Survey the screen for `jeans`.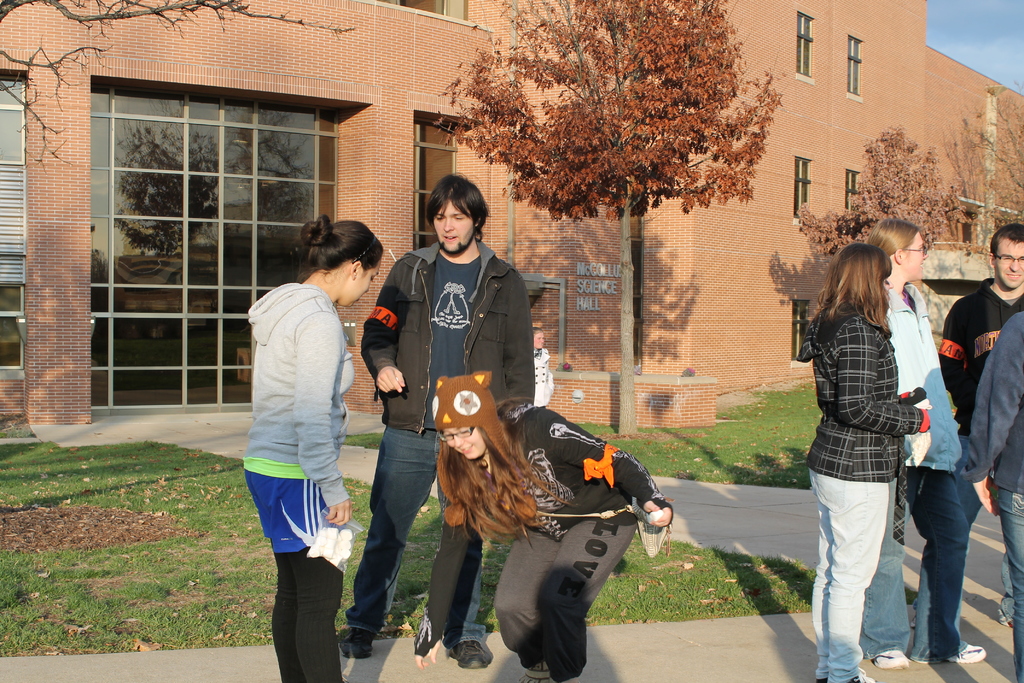
Survey found: <bbox>912, 436, 1012, 624</bbox>.
